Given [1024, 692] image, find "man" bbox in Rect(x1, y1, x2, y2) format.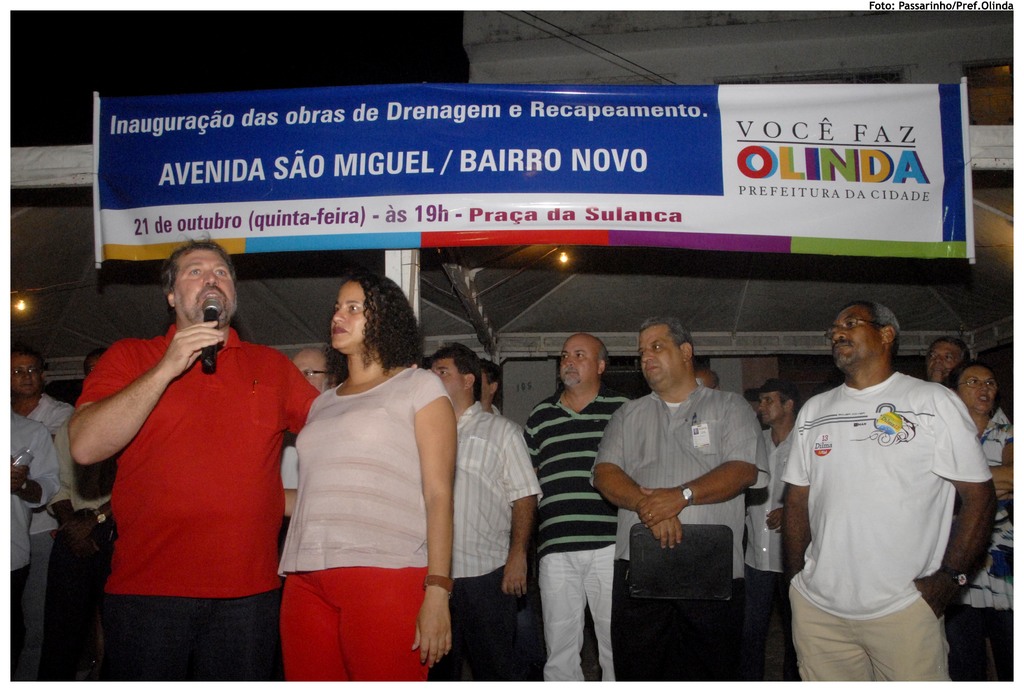
Rect(524, 333, 636, 680).
